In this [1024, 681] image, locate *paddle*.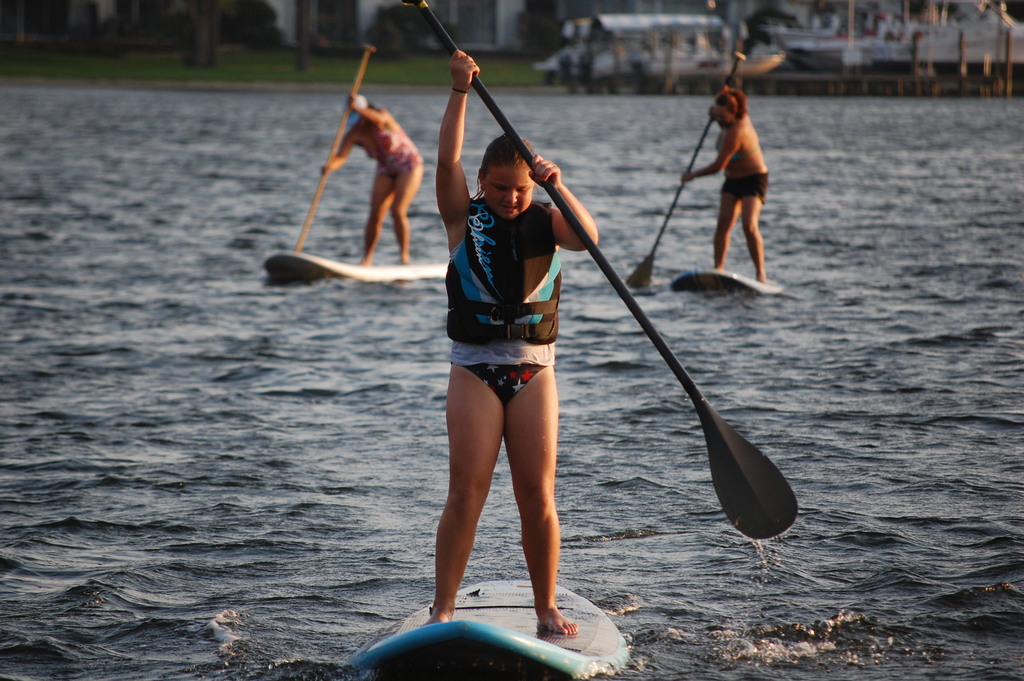
Bounding box: <box>403,0,802,540</box>.
